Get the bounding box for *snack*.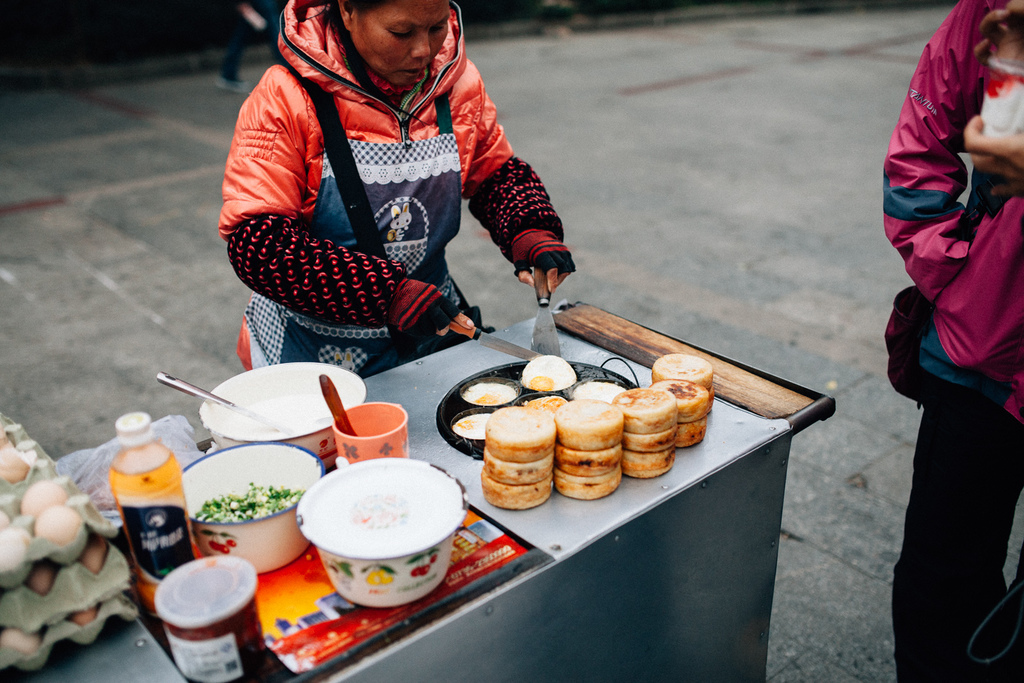
(left=461, top=378, right=521, bottom=406).
